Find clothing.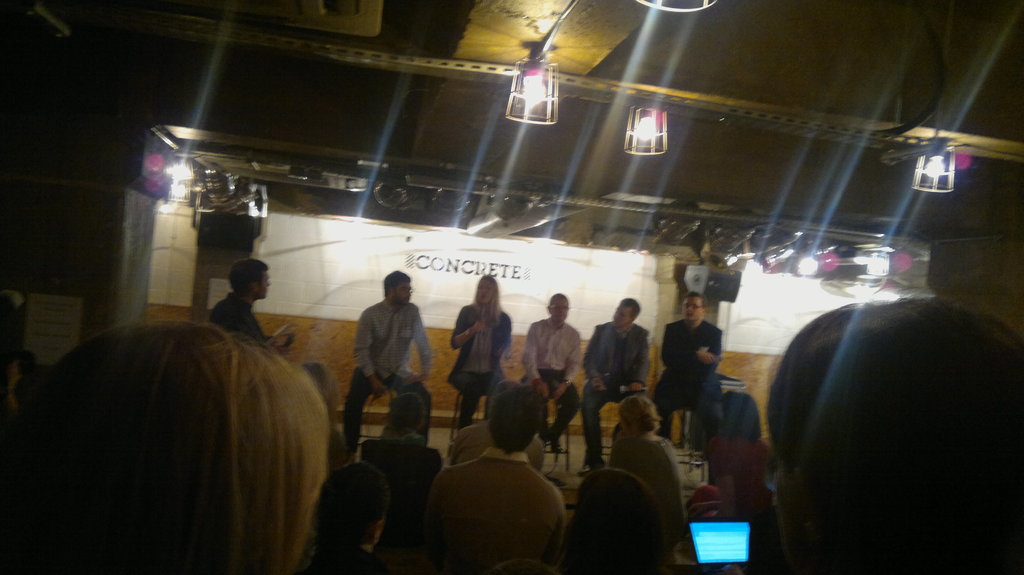
pyautogui.locateOnScreen(350, 296, 431, 450).
